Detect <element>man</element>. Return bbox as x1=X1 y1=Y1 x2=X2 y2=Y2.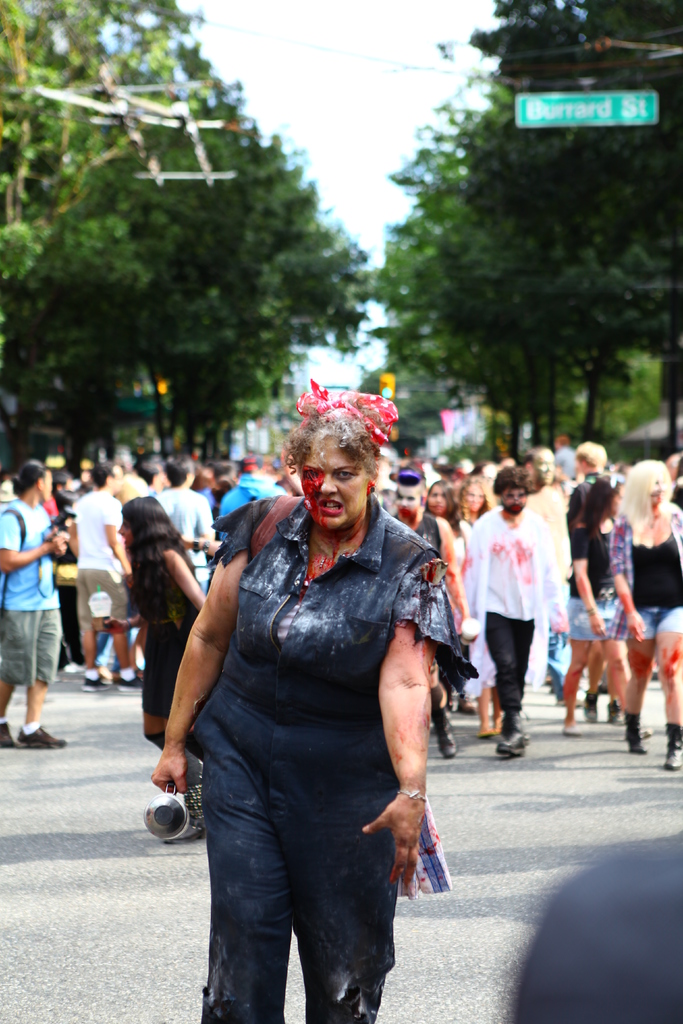
x1=0 y1=456 x2=69 y2=748.
